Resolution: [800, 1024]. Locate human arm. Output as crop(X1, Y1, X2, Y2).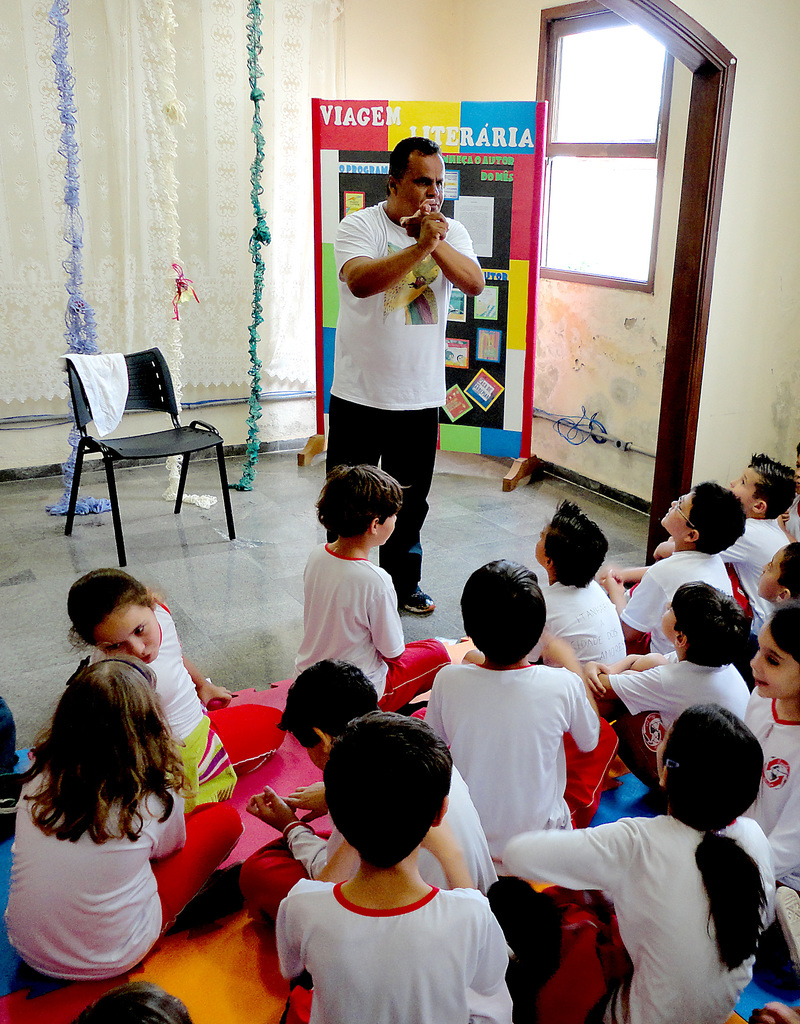
crop(422, 822, 482, 895).
